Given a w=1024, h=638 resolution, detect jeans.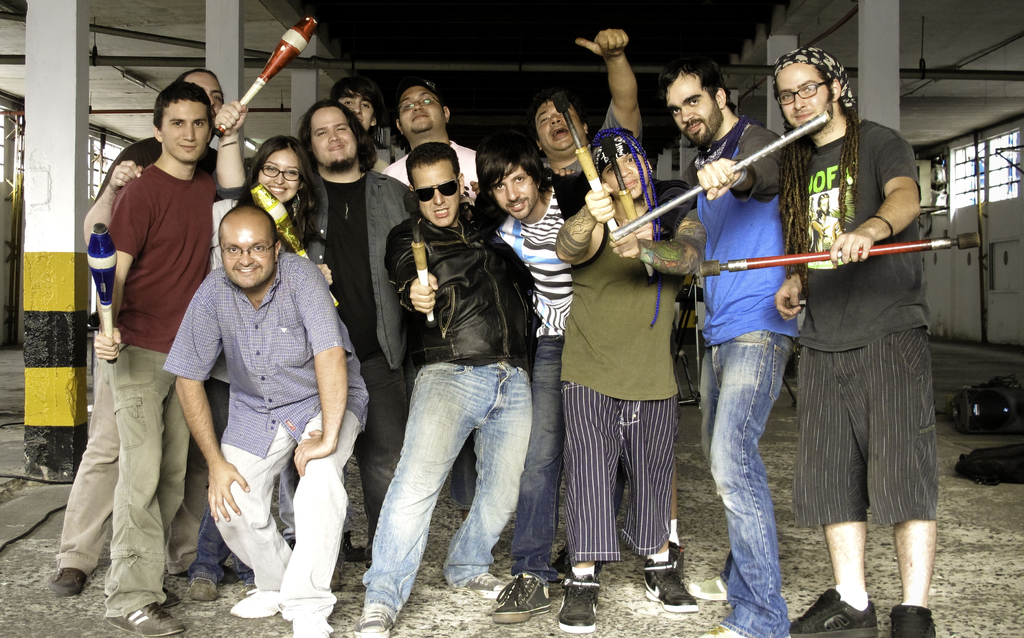
rect(706, 338, 790, 637).
